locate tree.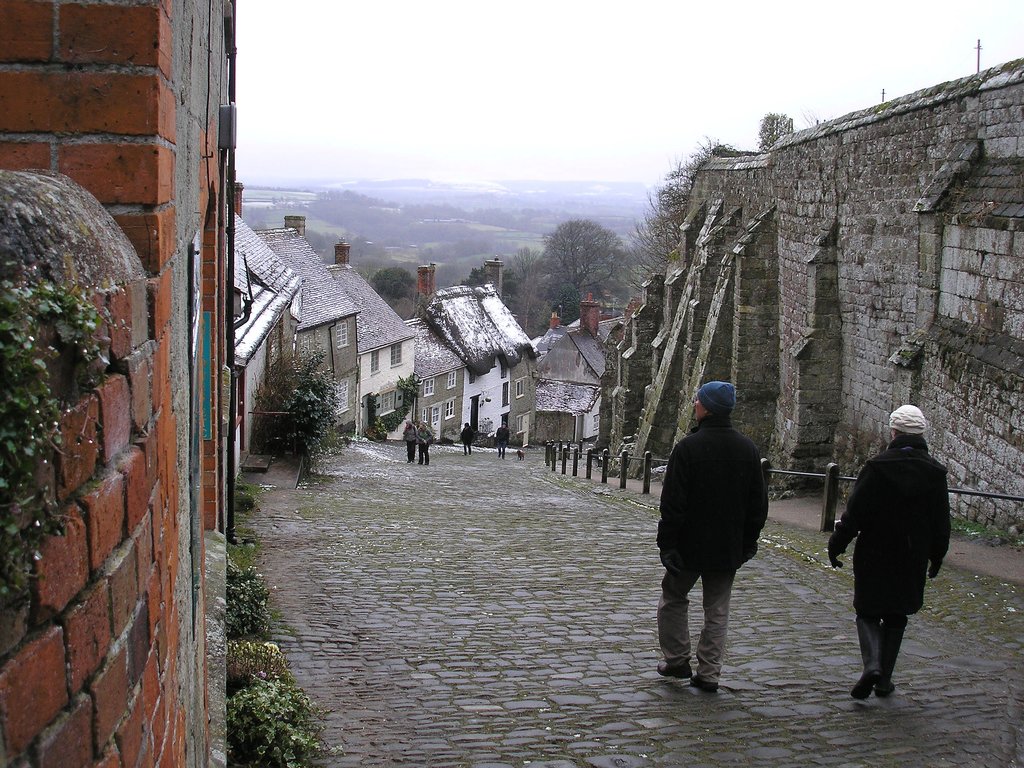
Bounding box: Rect(460, 264, 481, 287).
